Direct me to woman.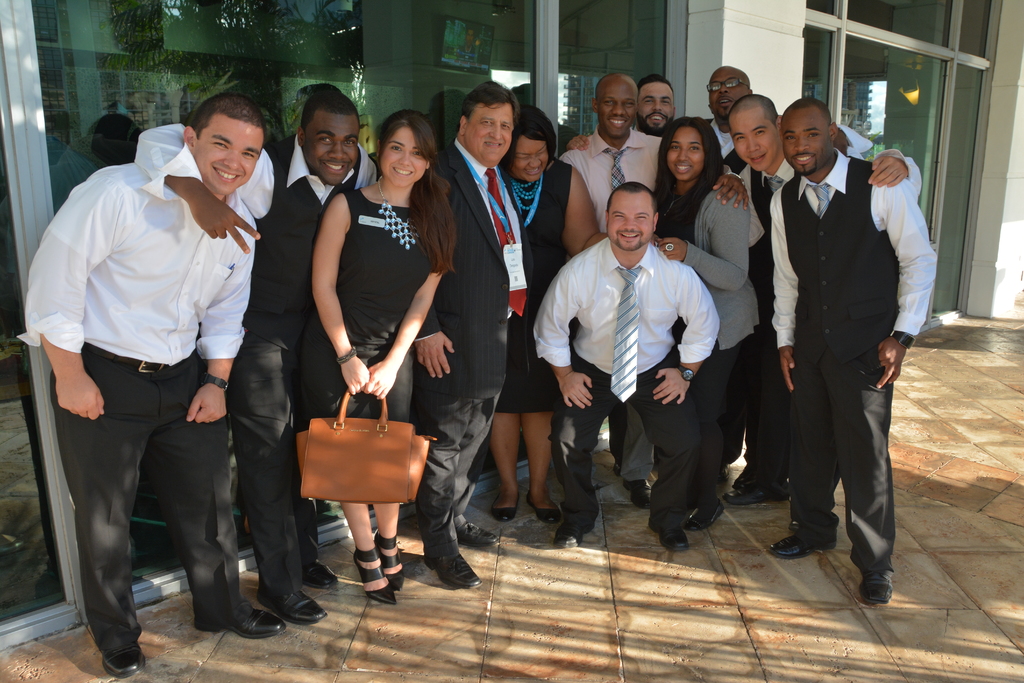
Direction: <bbox>305, 117, 463, 574</bbox>.
